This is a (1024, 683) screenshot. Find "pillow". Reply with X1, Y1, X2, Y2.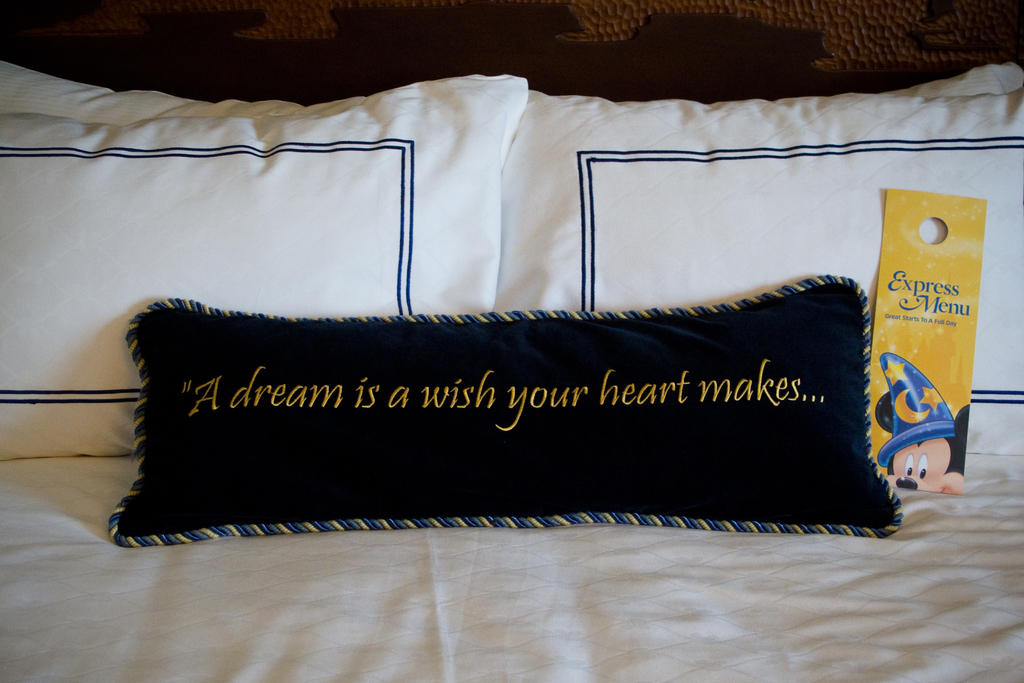
0, 58, 301, 134.
